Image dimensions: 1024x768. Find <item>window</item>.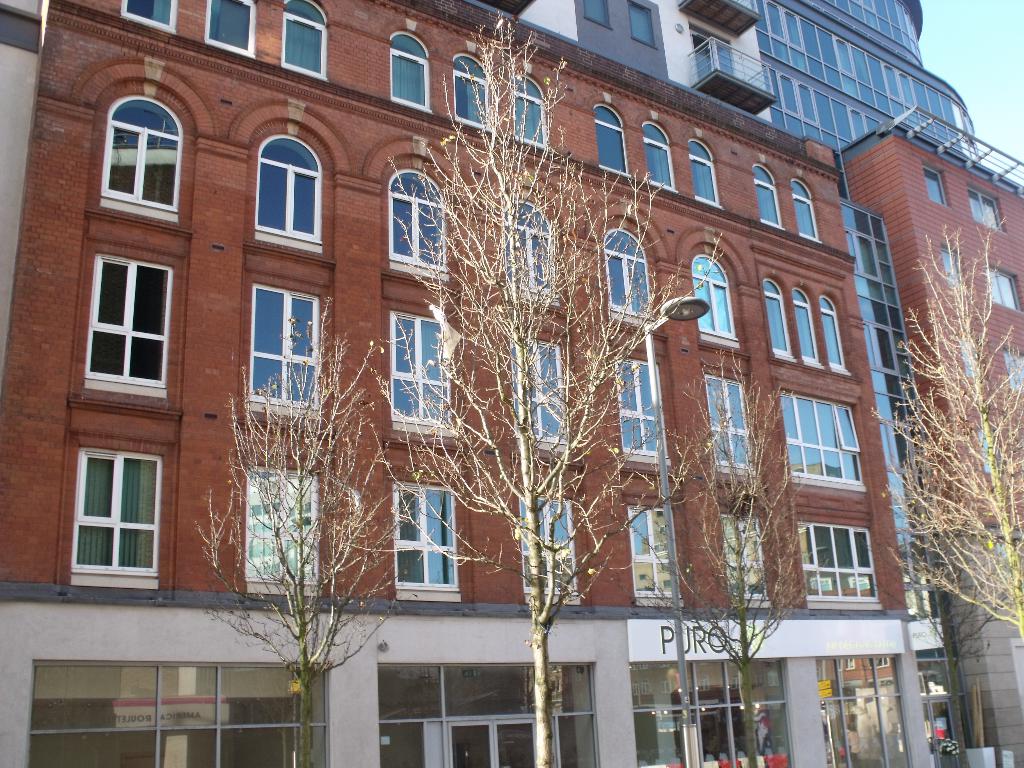
rect(82, 260, 181, 392).
